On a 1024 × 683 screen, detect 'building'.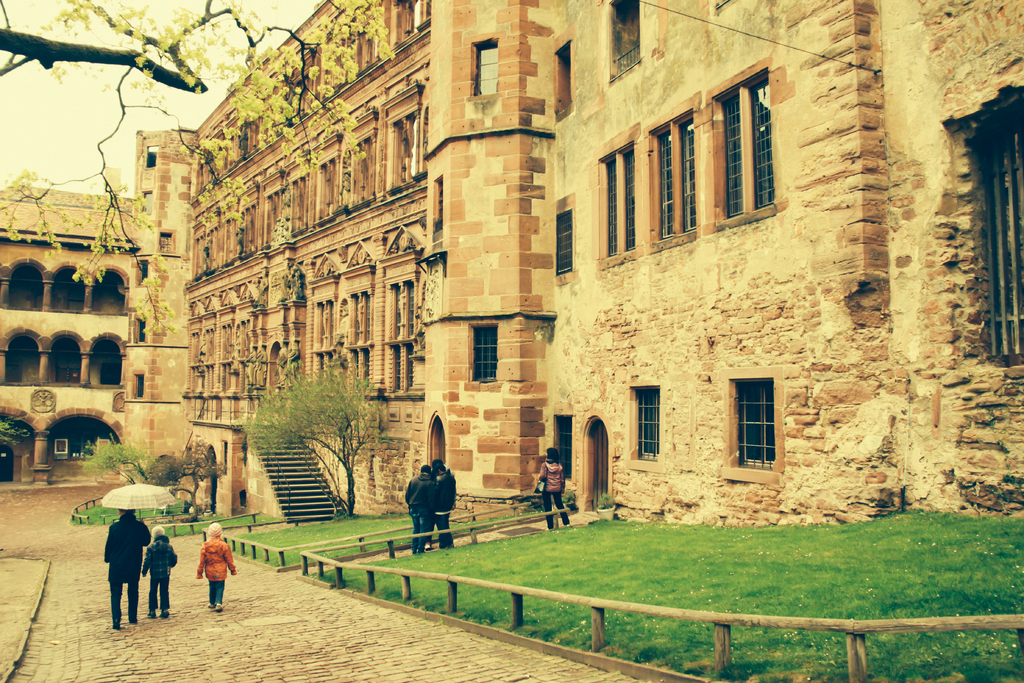
locate(185, 0, 436, 523).
